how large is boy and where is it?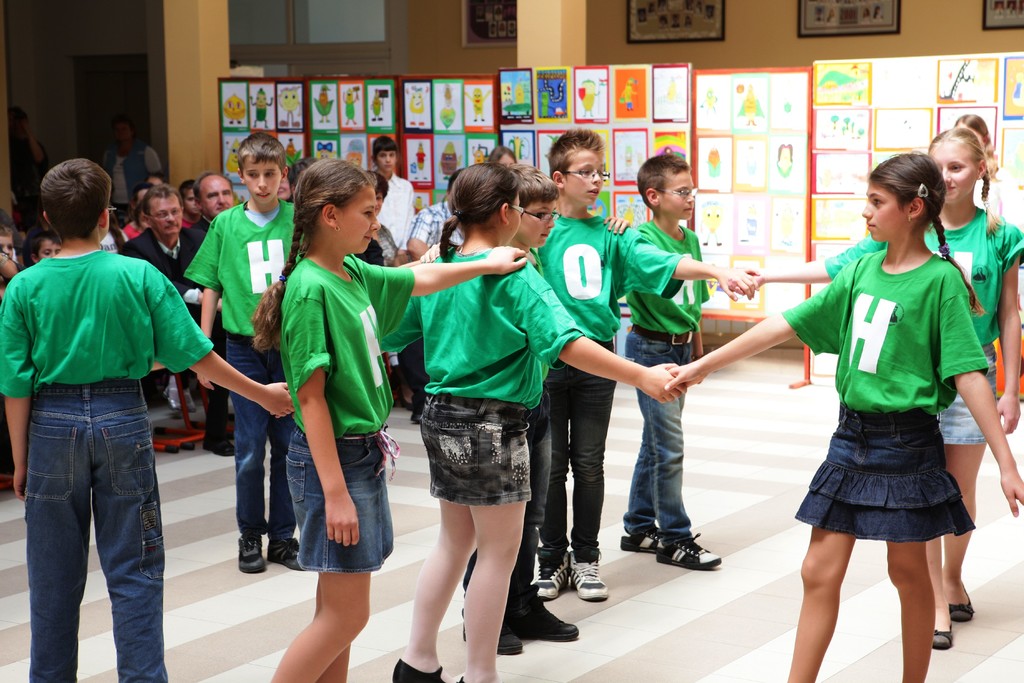
Bounding box: [623,154,739,577].
